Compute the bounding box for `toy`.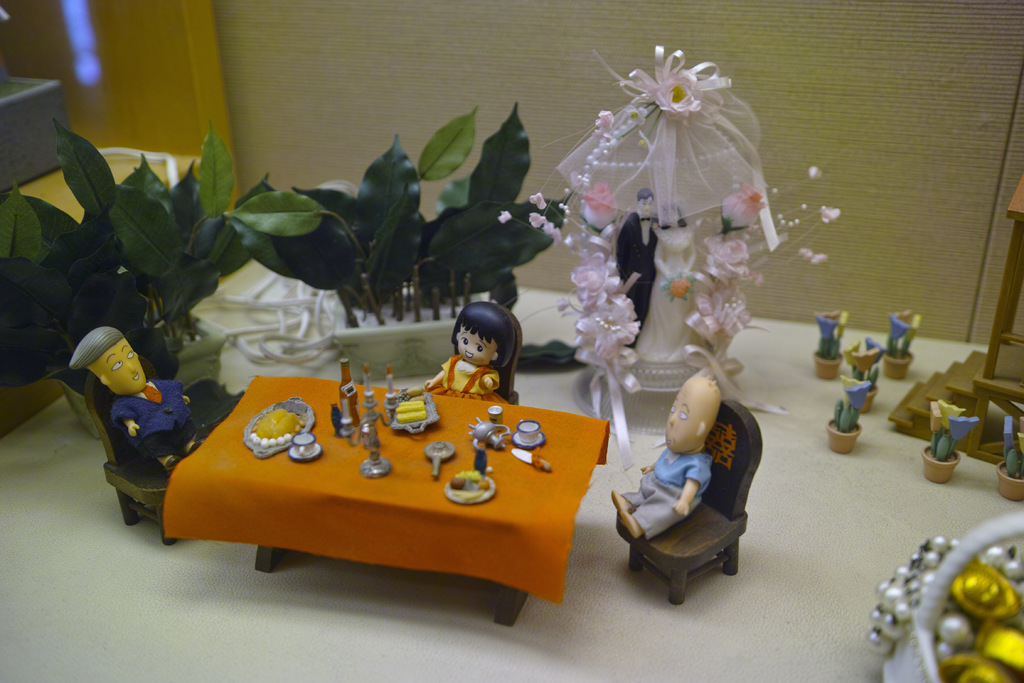
pyautogui.locateOnScreen(512, 448, 552, 473).
